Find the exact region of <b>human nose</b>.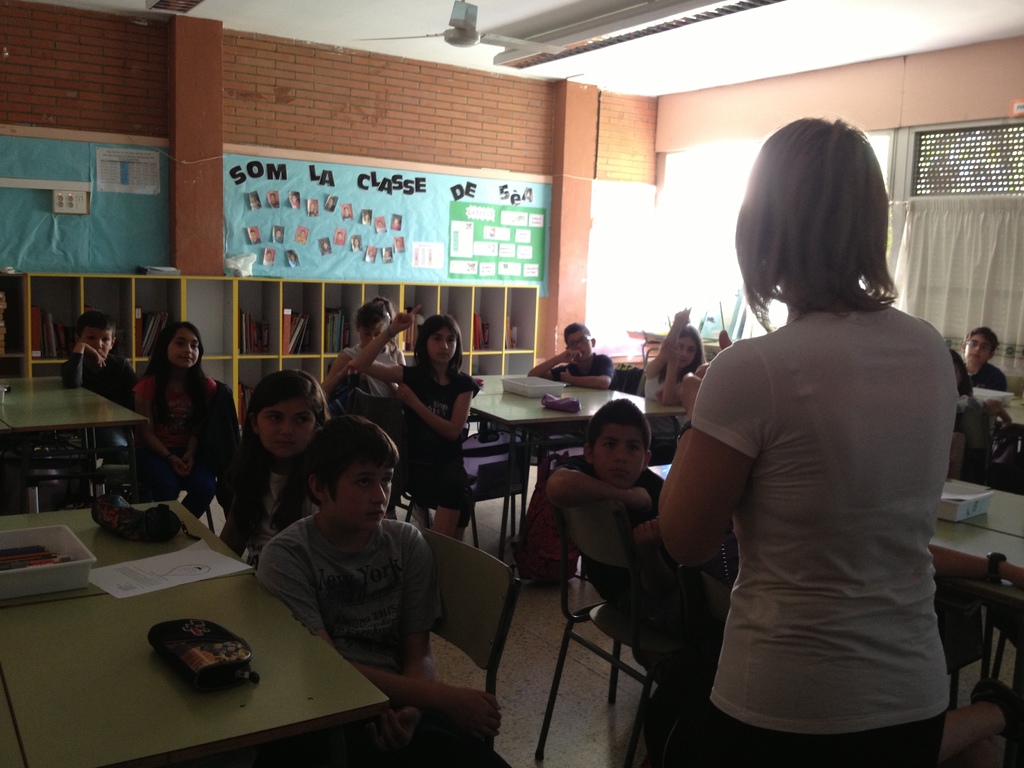
Exact region: <box>611,447,628,467</box>.
